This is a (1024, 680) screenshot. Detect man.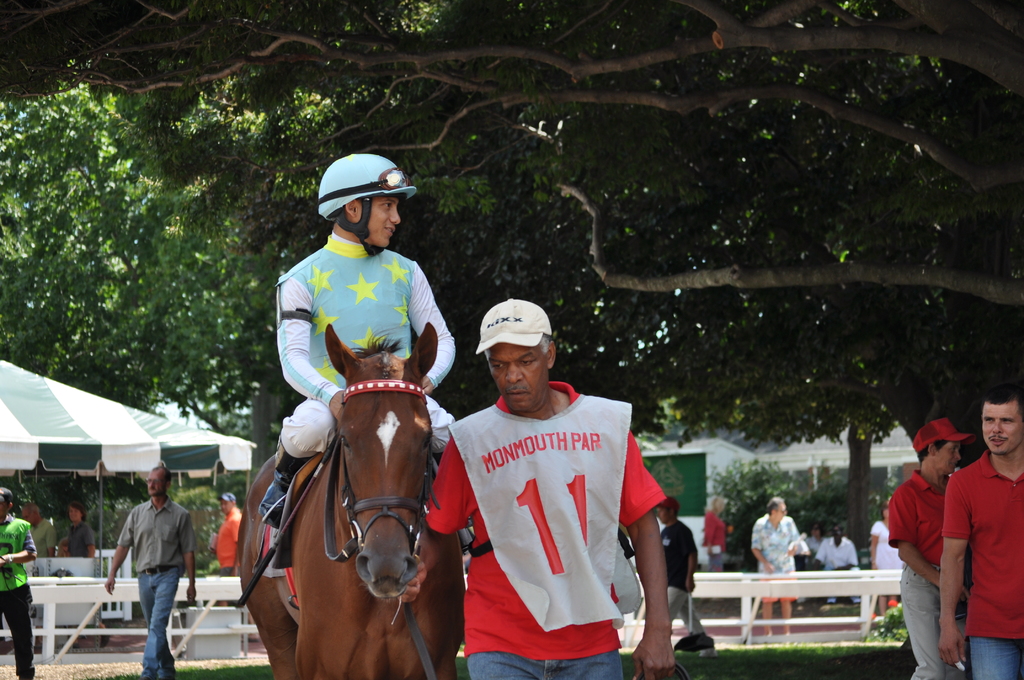
0, 490, 35, 679.
